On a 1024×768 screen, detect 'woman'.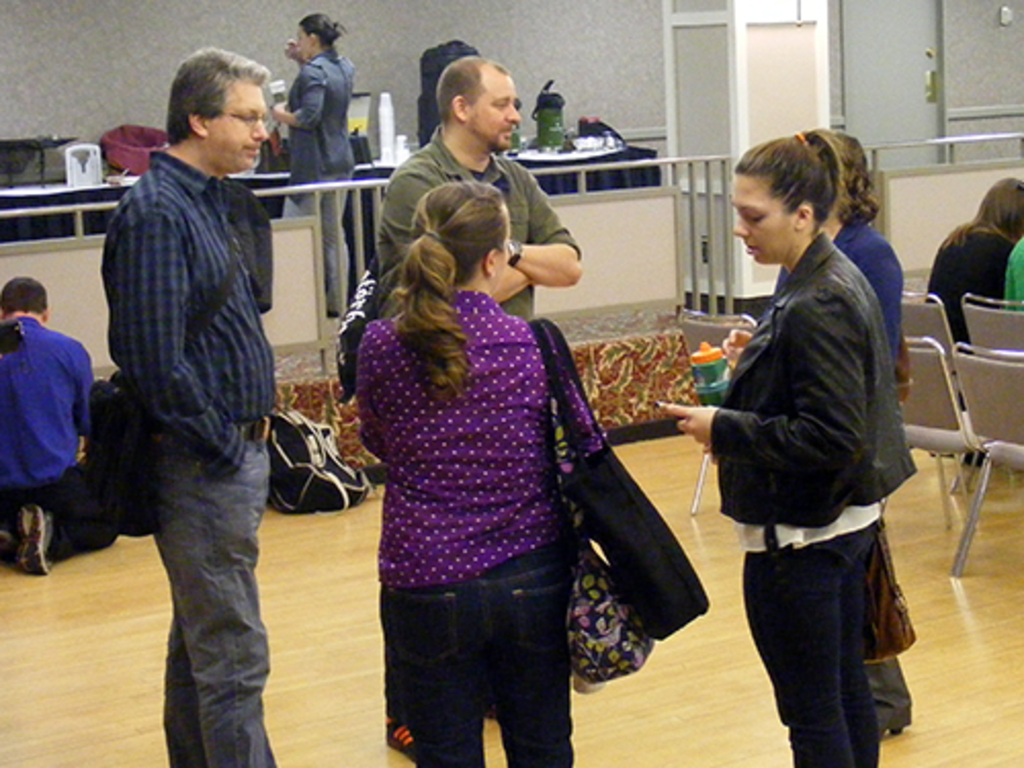
{"left": 807, "top": 129, "right": 915, "bottom": 735}.
